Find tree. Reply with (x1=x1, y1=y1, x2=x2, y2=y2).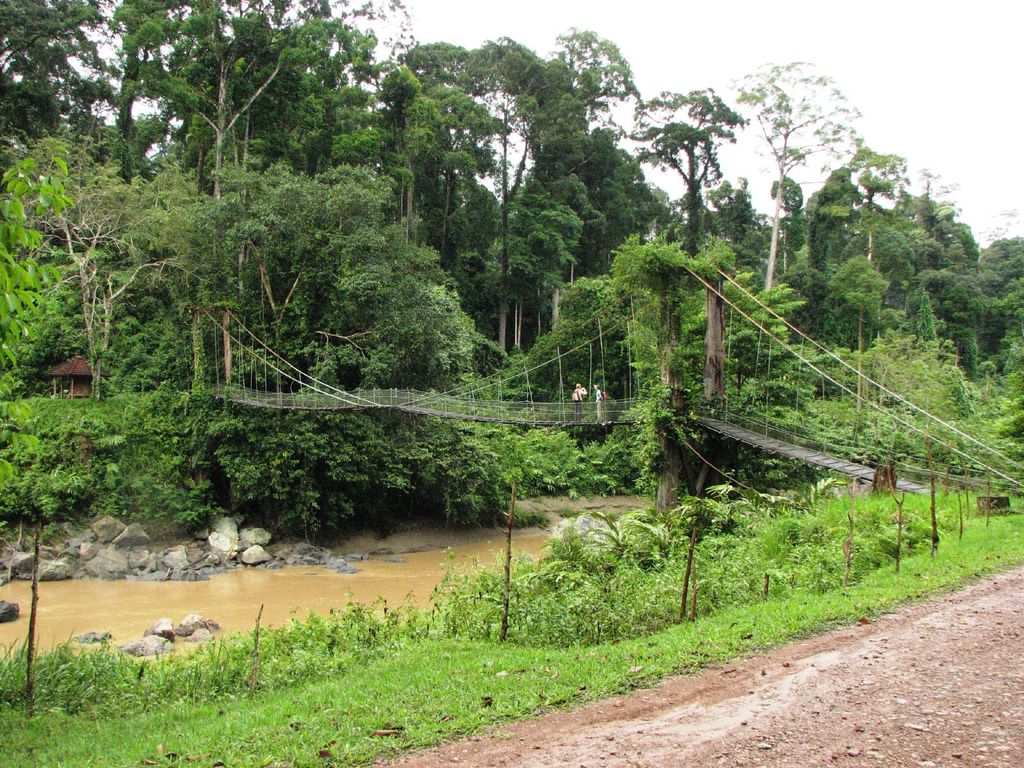
(x1=808, y1=139, x2=928, y2=378).
